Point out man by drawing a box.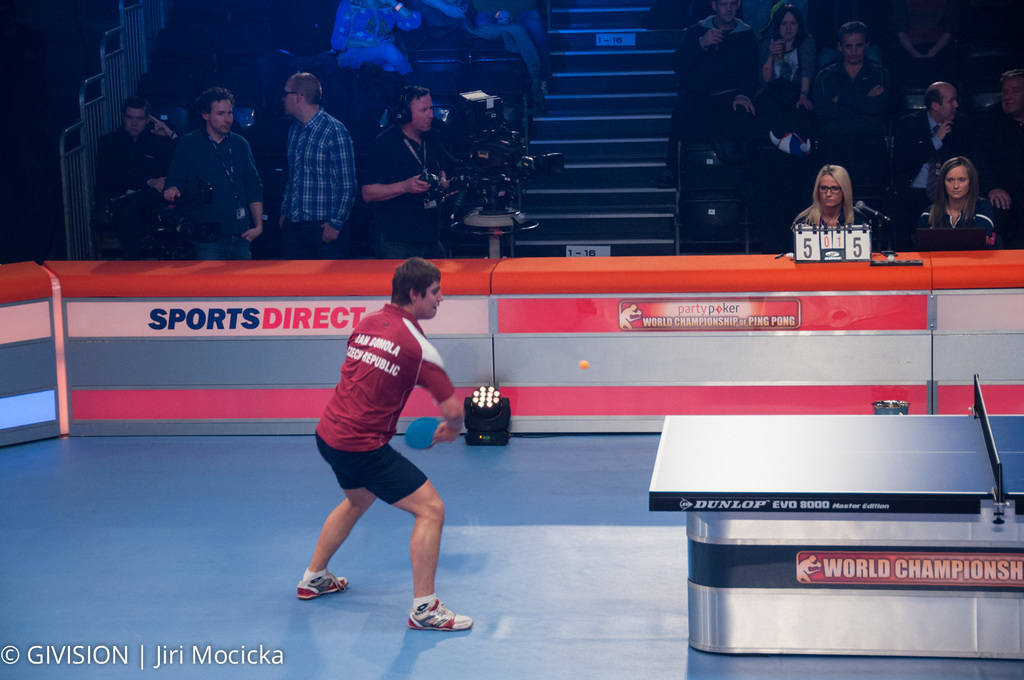
{"x1": 164, "y1": 88, "x2": 259, "y2": 261}.
